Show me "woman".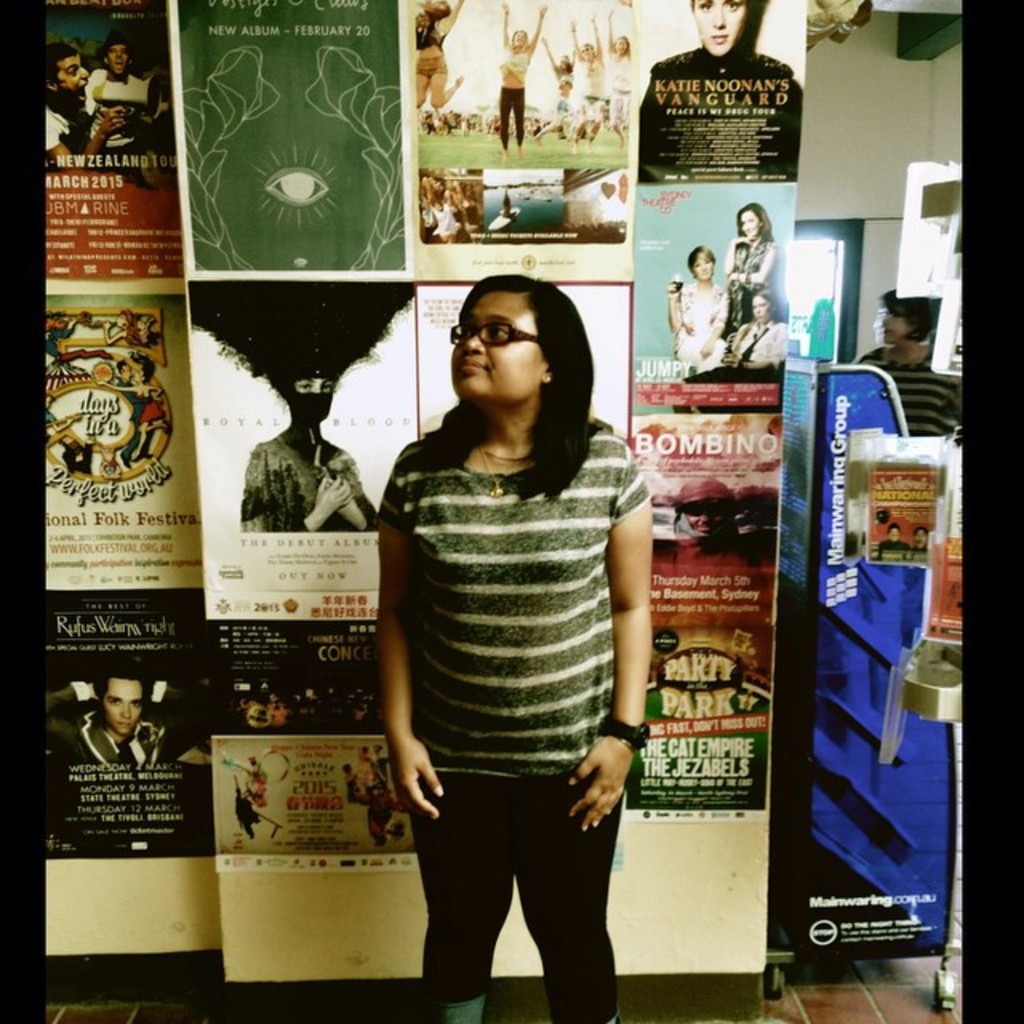
"woman" is here: 358,254,675,1003.
